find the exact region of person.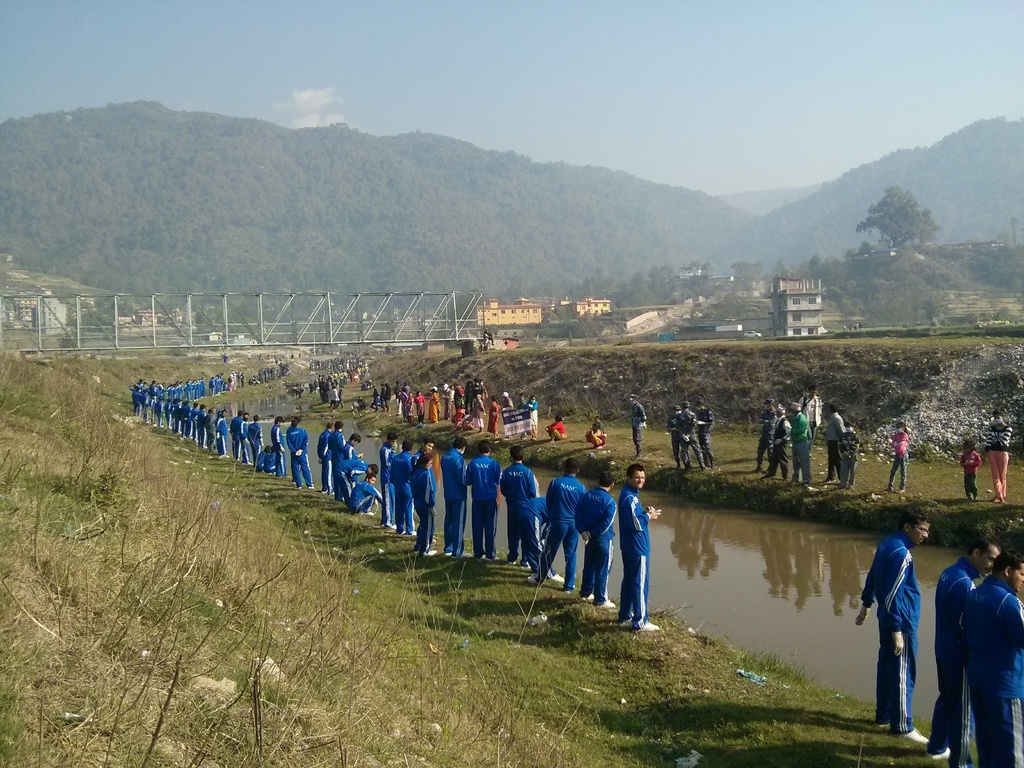
Exact region: <region>606, 461, 665, 641</region>.
